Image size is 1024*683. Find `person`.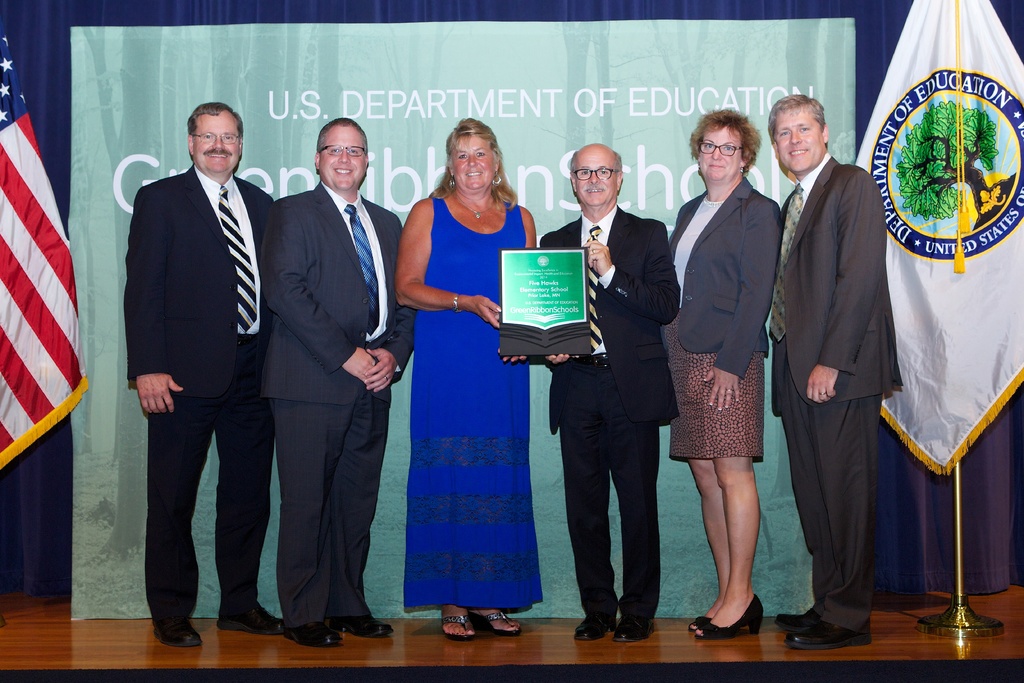
{"left": 770, "top": 93, "right": 902, "bottom": 651}.
